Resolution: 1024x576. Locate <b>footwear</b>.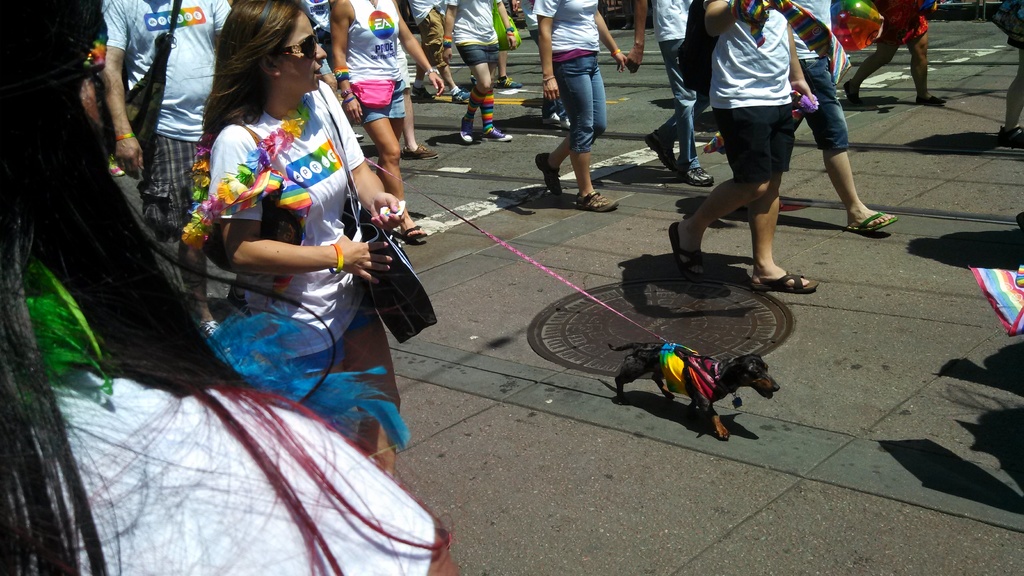
crop(411, 84, 437, 101).
